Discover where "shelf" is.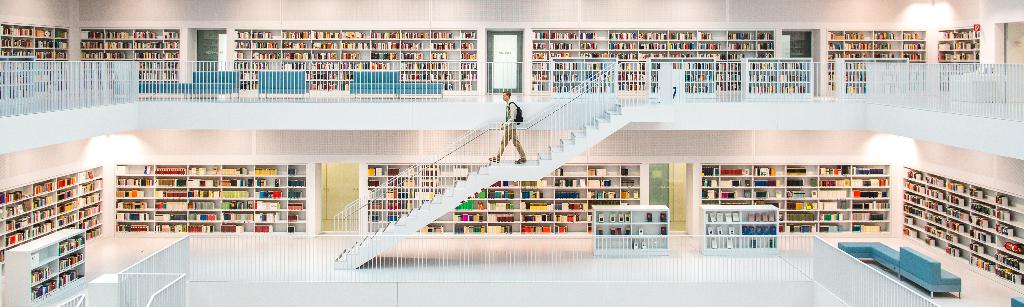
Discovered at region(650, 67, 659, 80).
